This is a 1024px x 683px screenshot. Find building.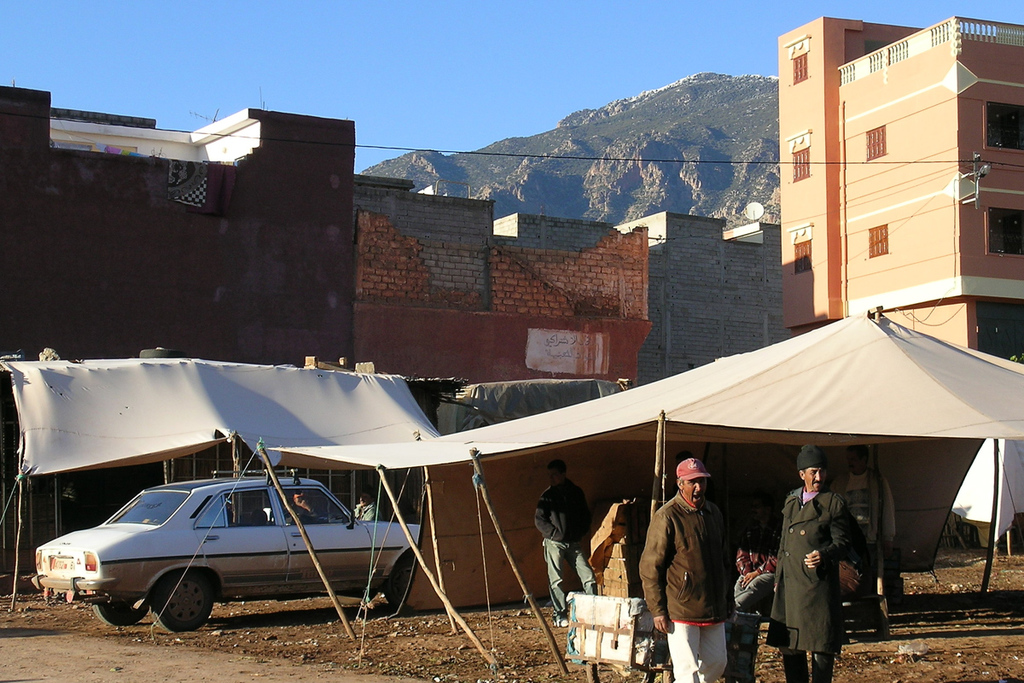
Bounding box: 356,172,654,618.
